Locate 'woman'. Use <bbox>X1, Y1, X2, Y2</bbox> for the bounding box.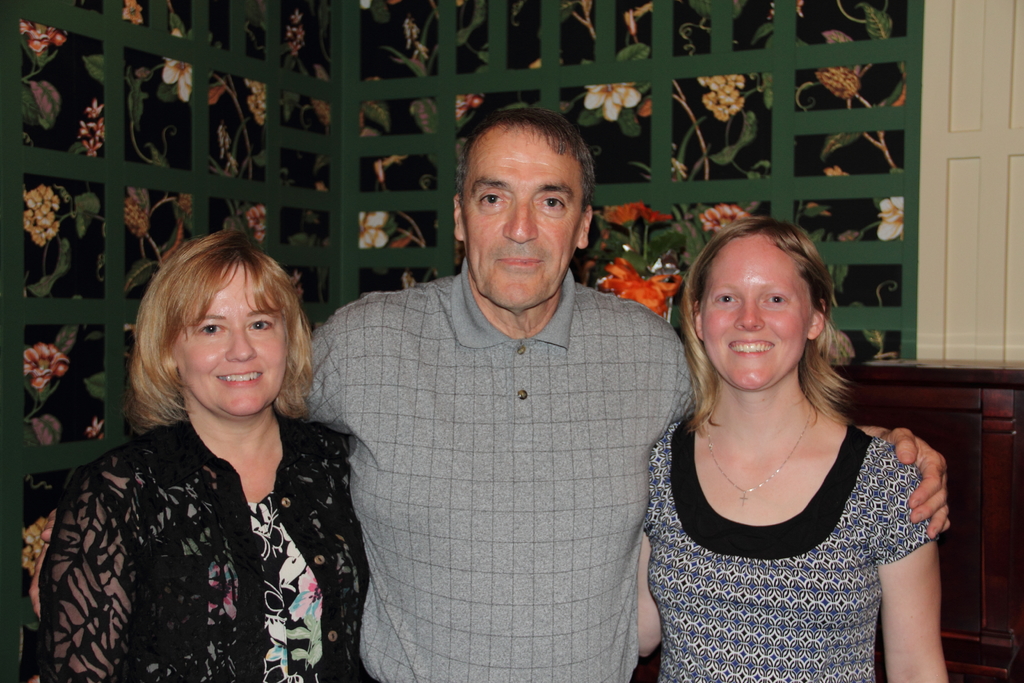
<bbox>32, 225, 392, 682</bbox>.
